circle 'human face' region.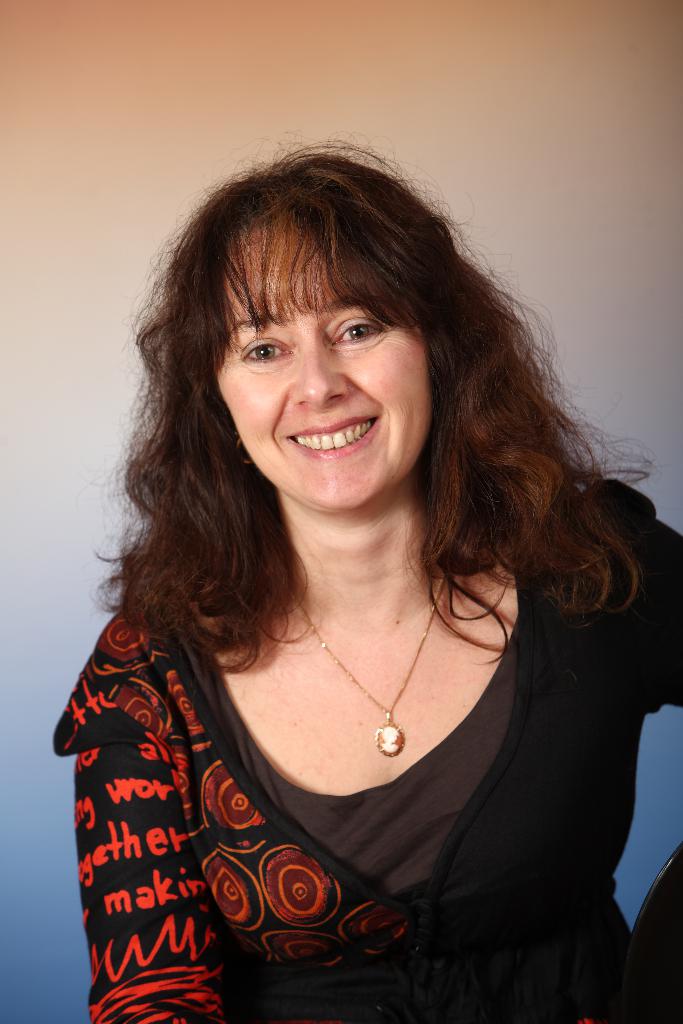
Region: left=212, top=220, right=428, bottom=512.
